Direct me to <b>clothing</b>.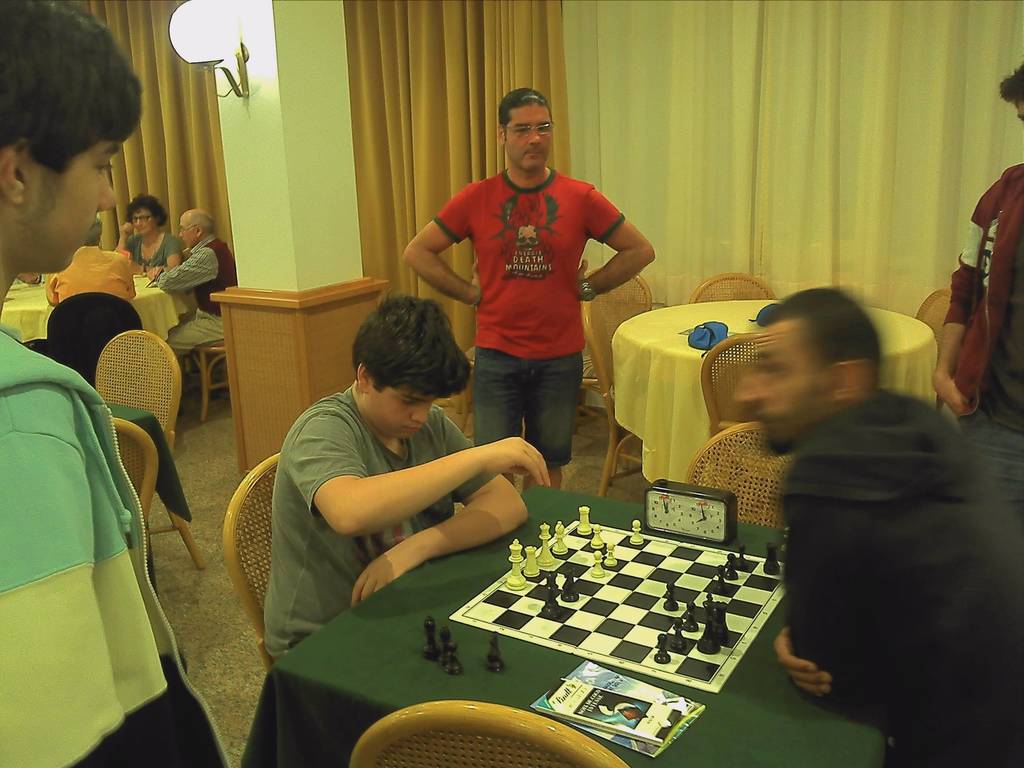
Direction: region(154, 228, 239, 358).
